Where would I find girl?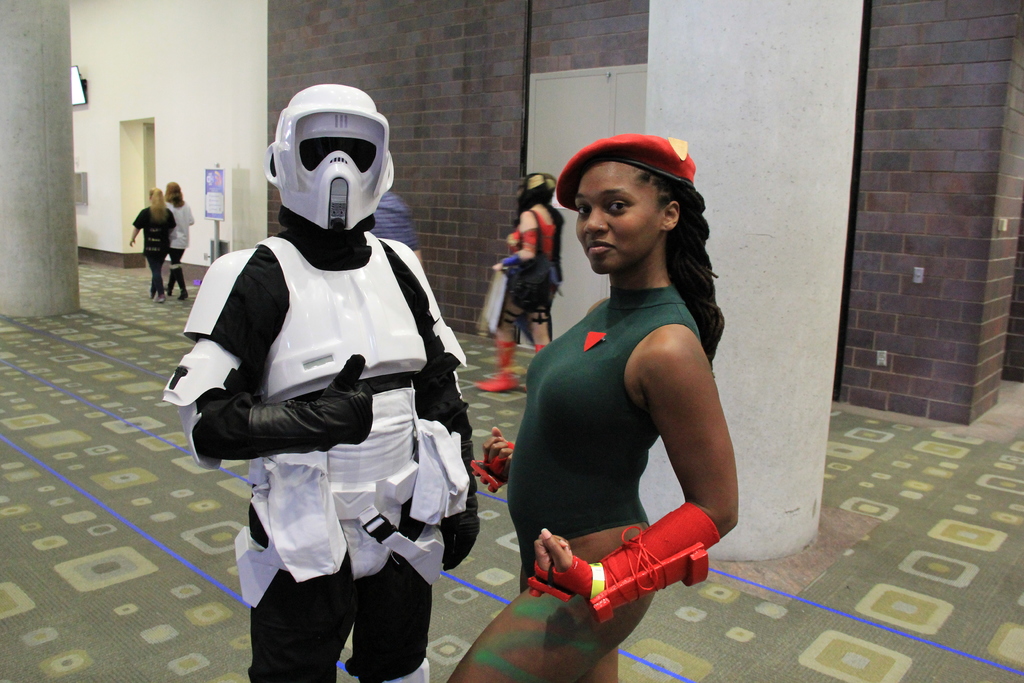
At 447/129/742/682.
